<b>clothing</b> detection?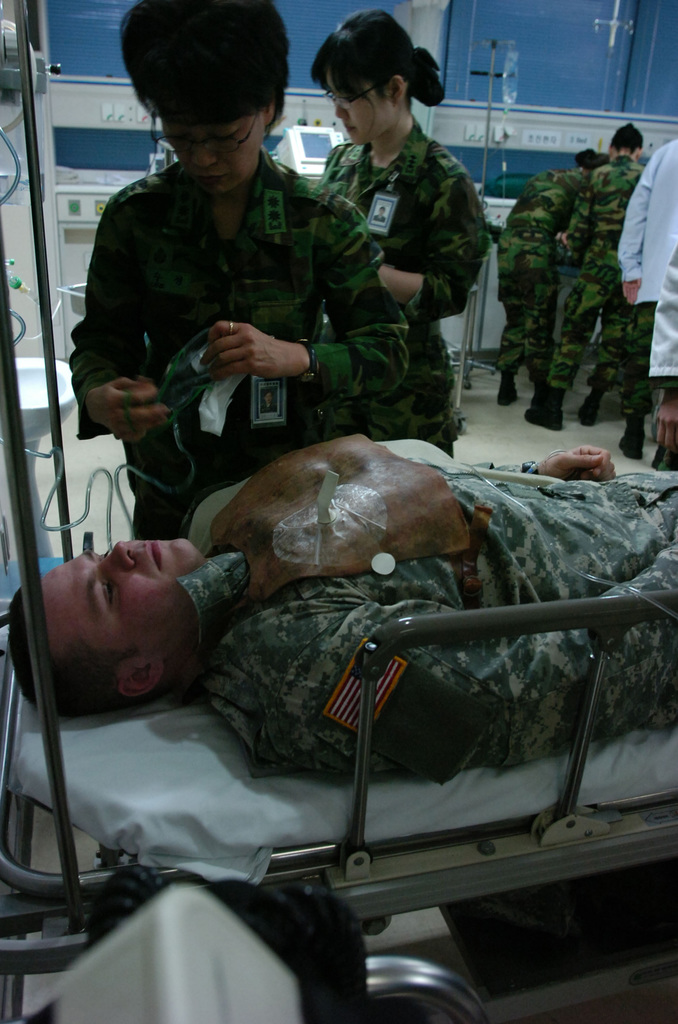
<region>498, 176, 569, 383</region>
